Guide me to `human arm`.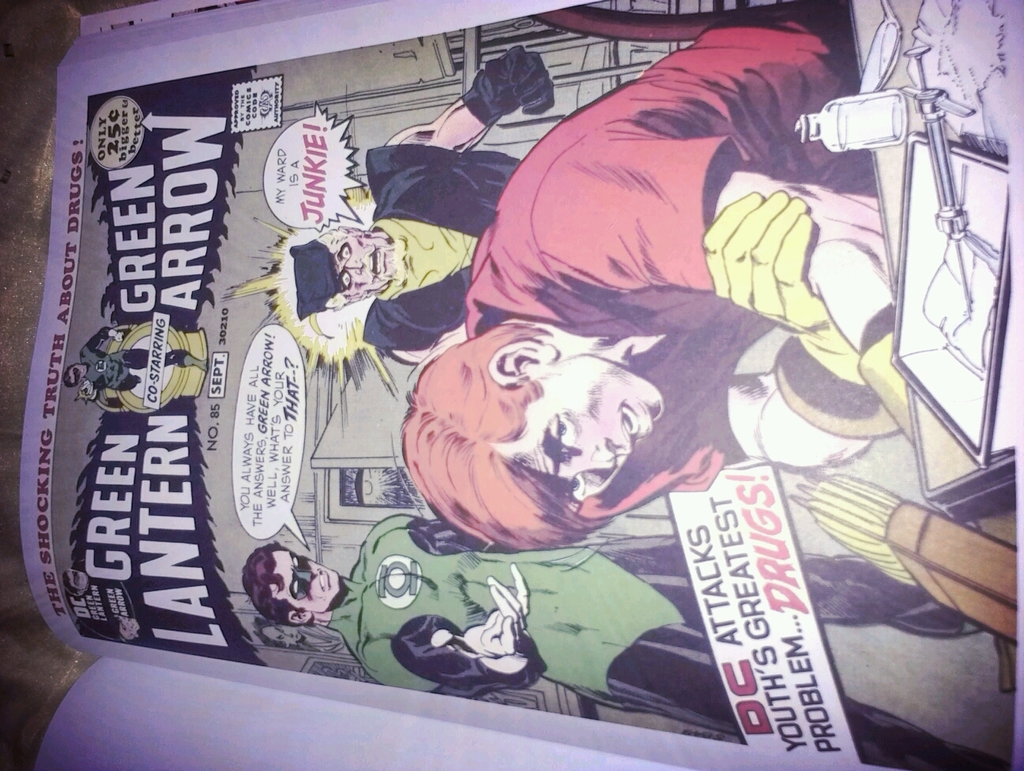
Guidance: box(390, 42, 565, 154).
